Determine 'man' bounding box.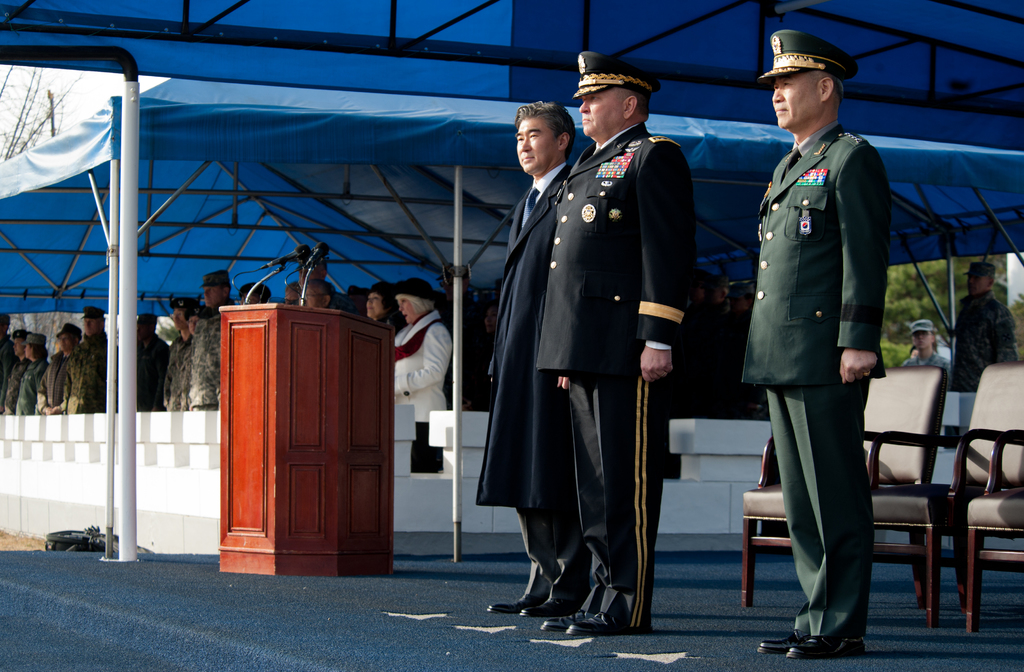
Determined: 480 99 580 622.
